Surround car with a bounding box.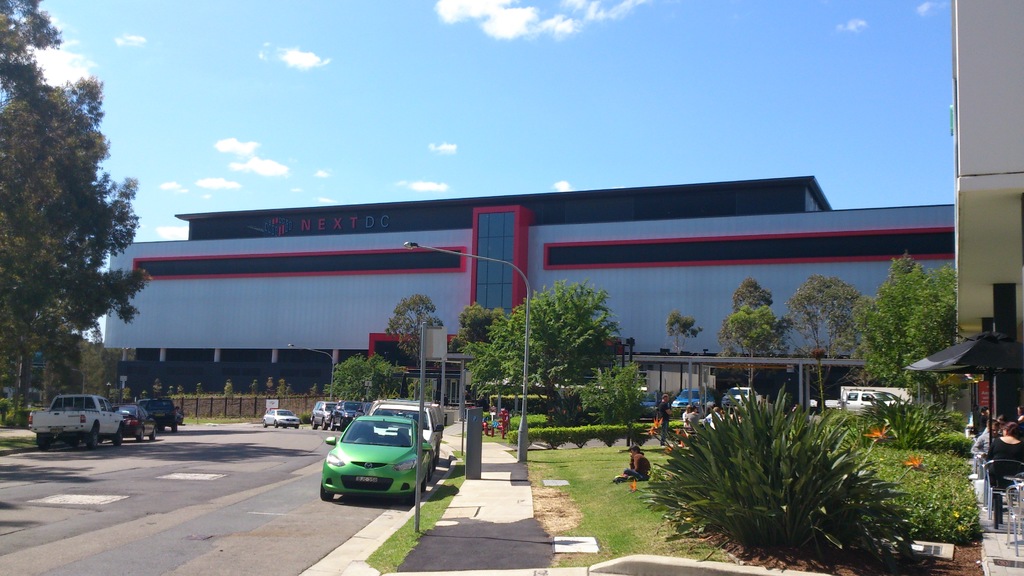
Rect(724, 384, 765, 409).
